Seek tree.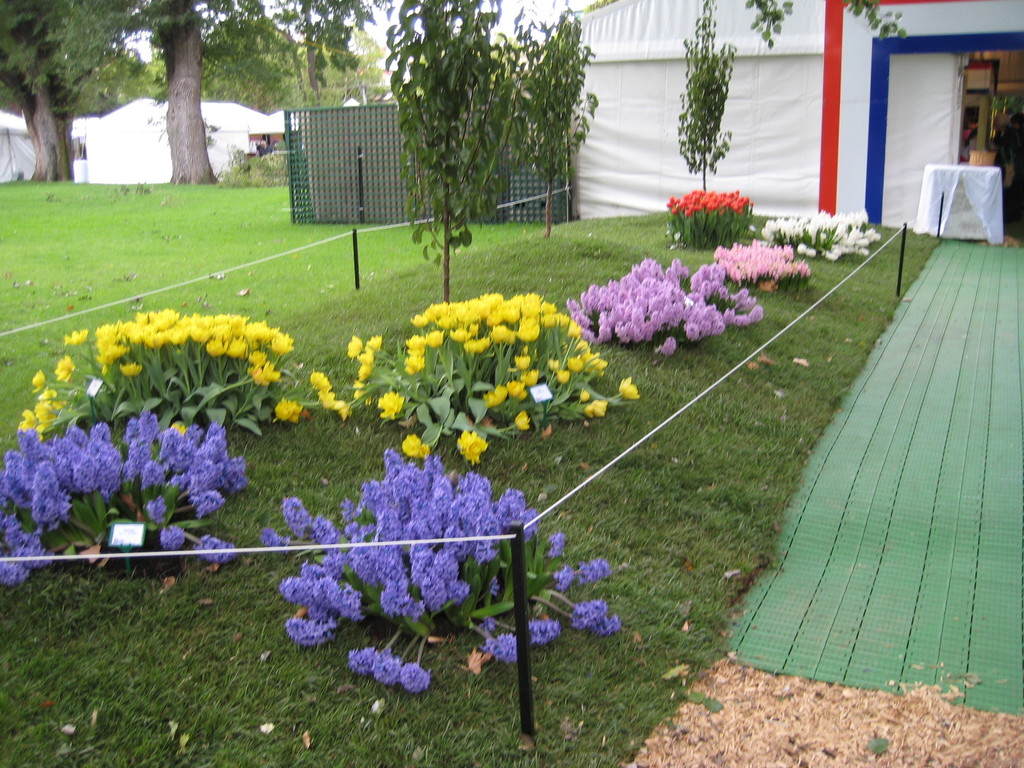
70/0/388/182.
